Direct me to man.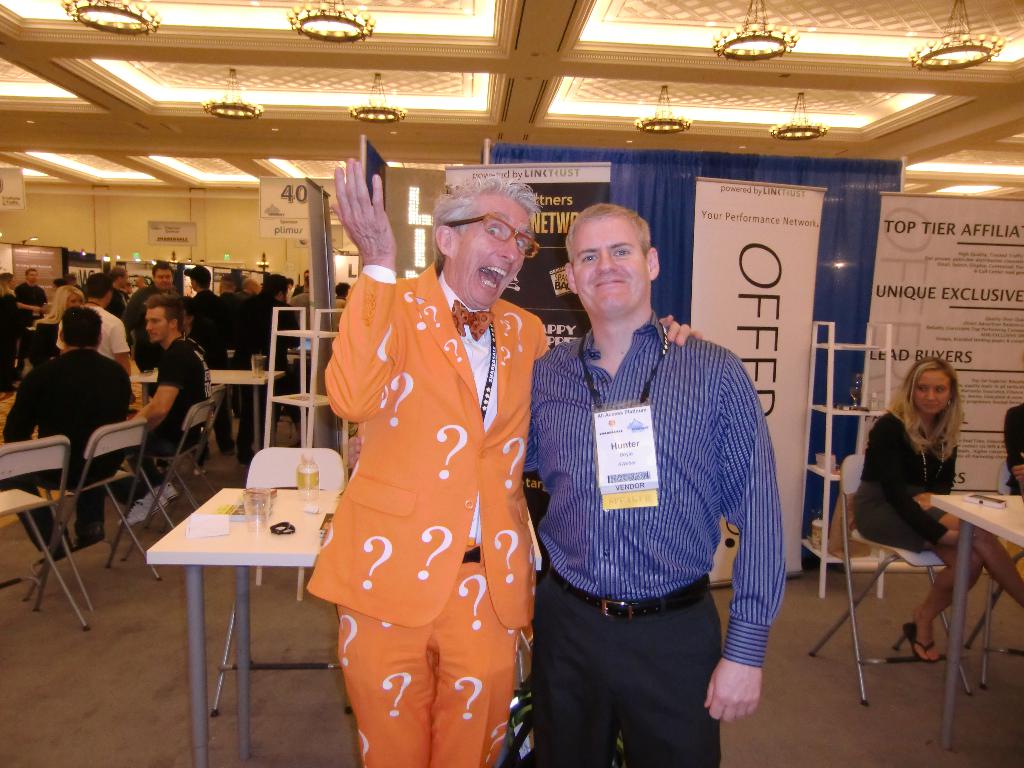
Direction: bbox=(317, 156, 711, 767).
